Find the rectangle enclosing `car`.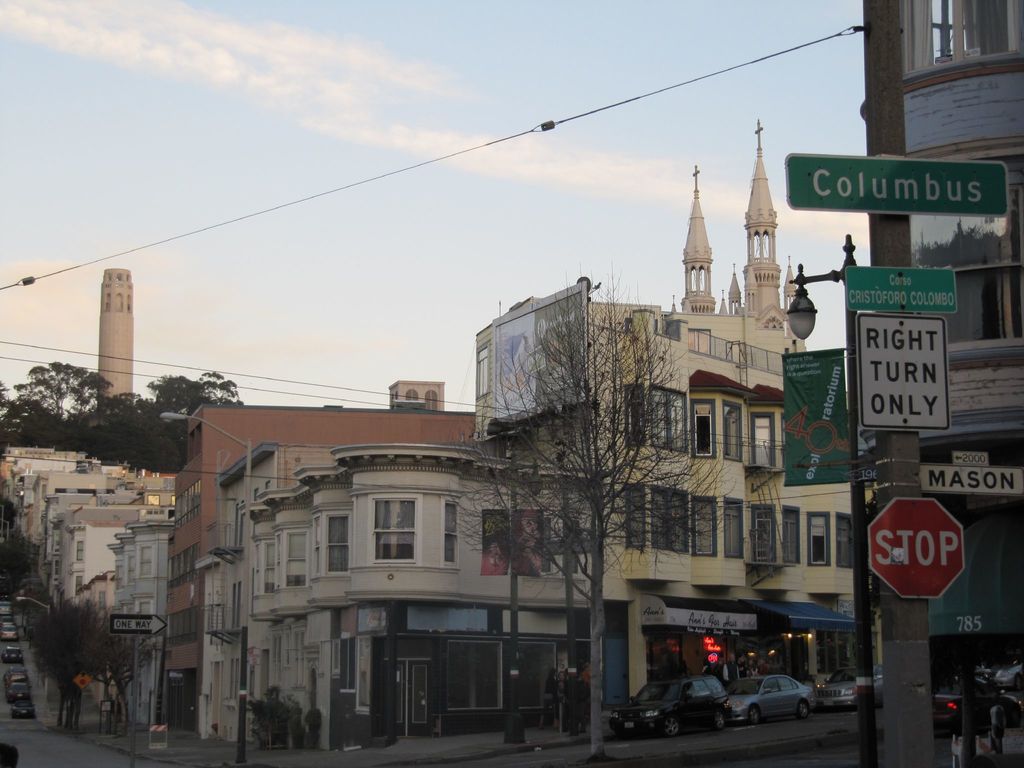
bbox(0, 627, 18, 644).
